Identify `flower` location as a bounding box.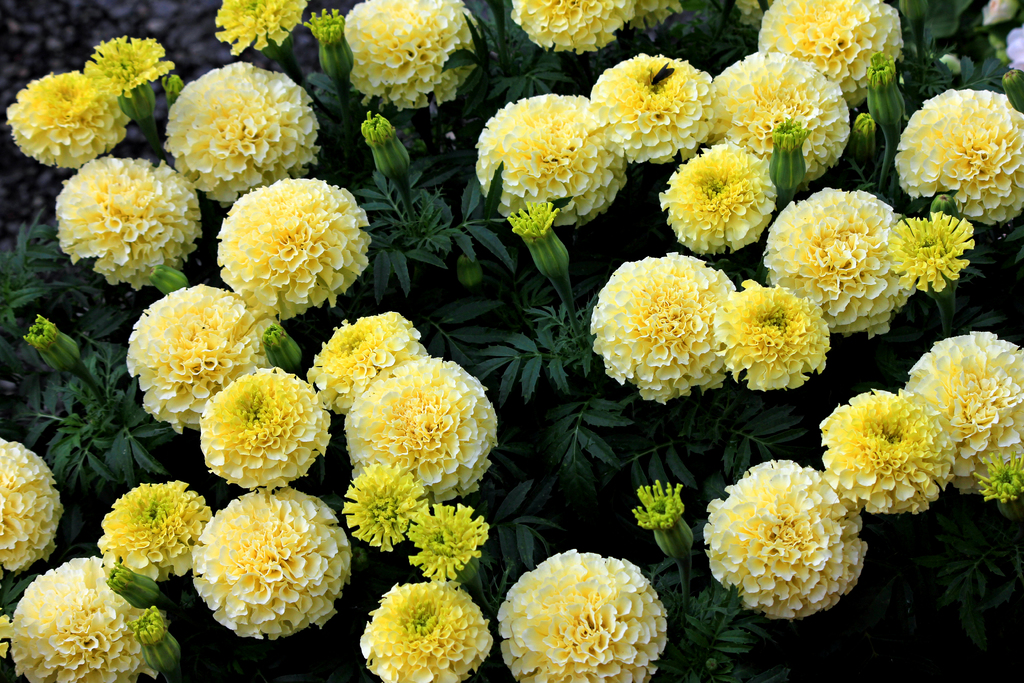
rect(95, 477, 214, 583).
